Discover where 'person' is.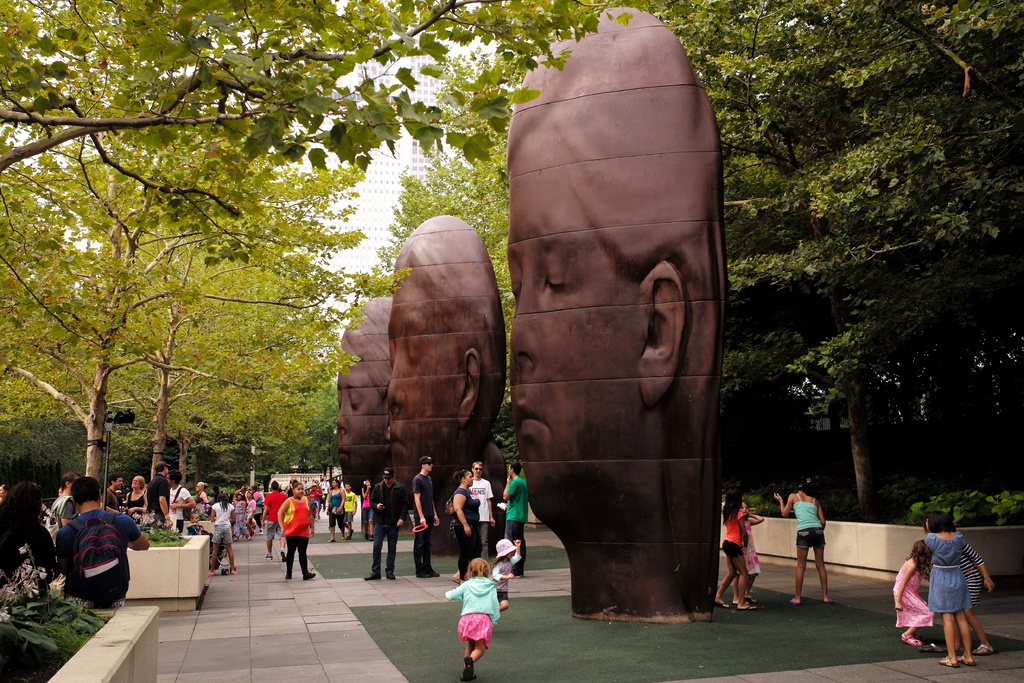
Discovered at (264, 481, 282, 559).
